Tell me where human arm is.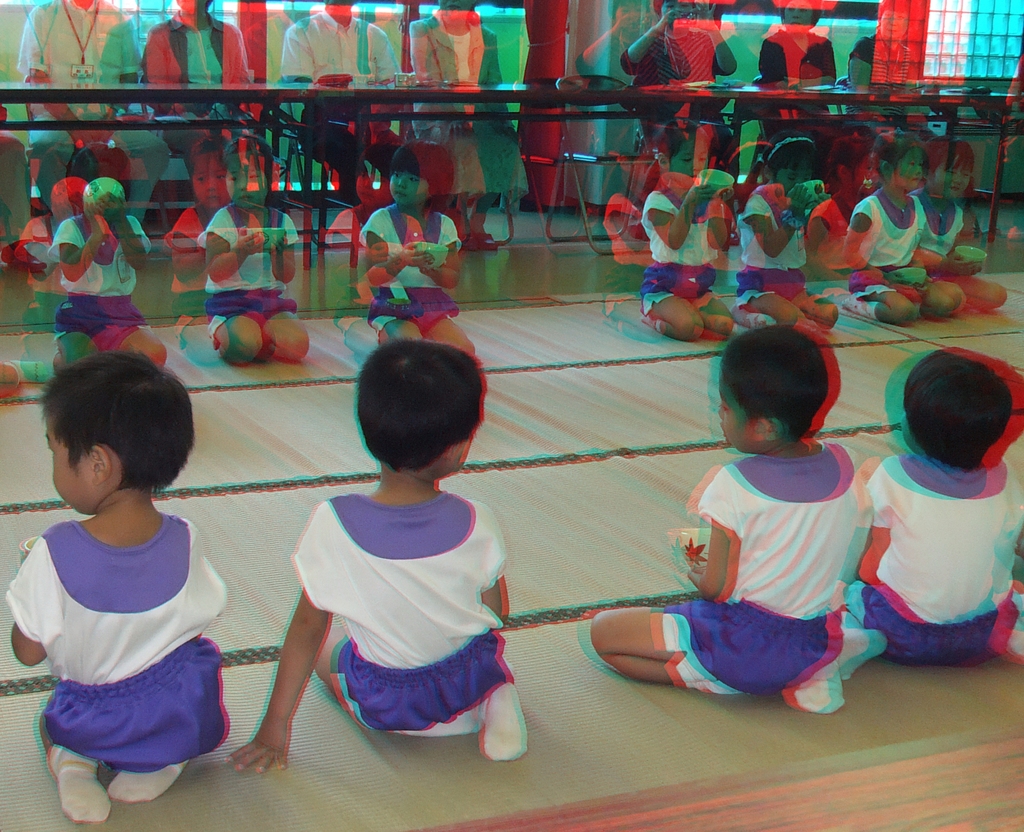
human arm is at 686, 472, 737, 600.
